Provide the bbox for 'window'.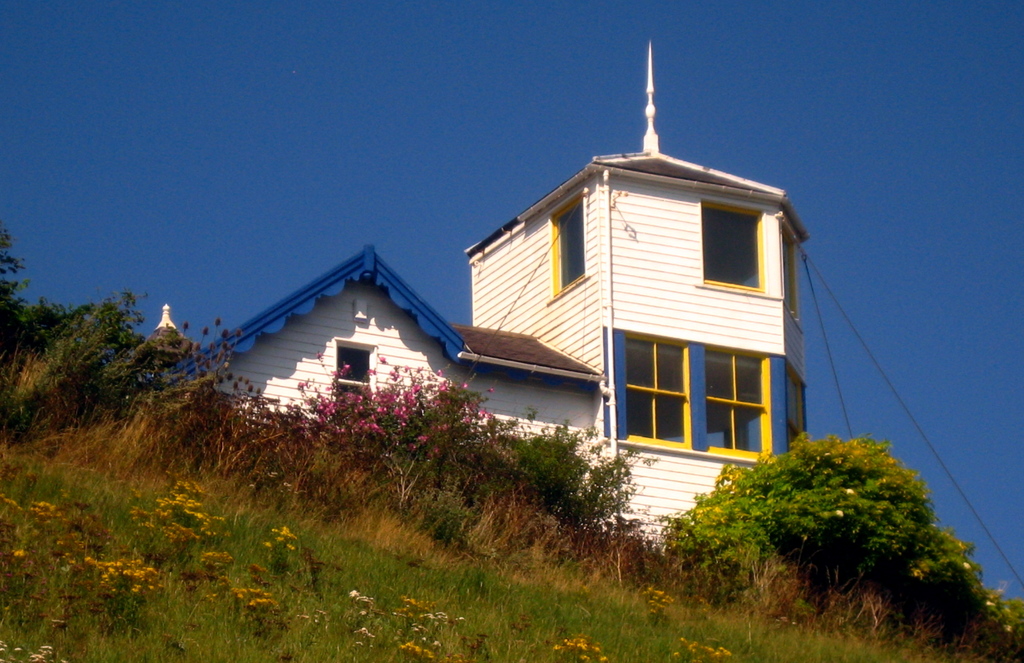
701/200/765/290.
